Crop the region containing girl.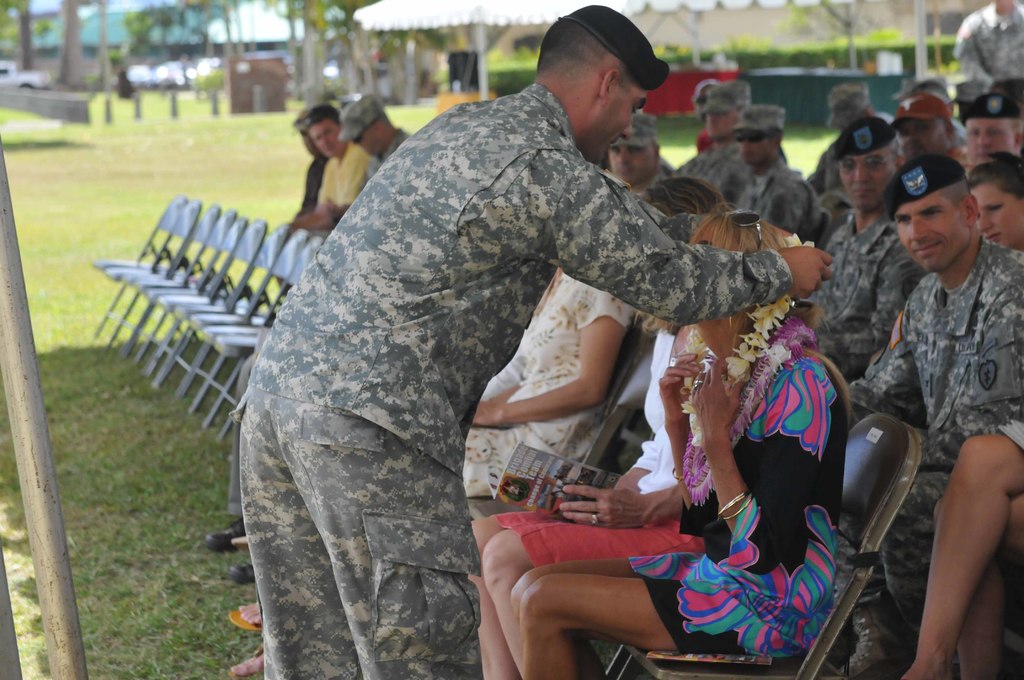
Crop region: BBox(513, 204, 851, 679).
